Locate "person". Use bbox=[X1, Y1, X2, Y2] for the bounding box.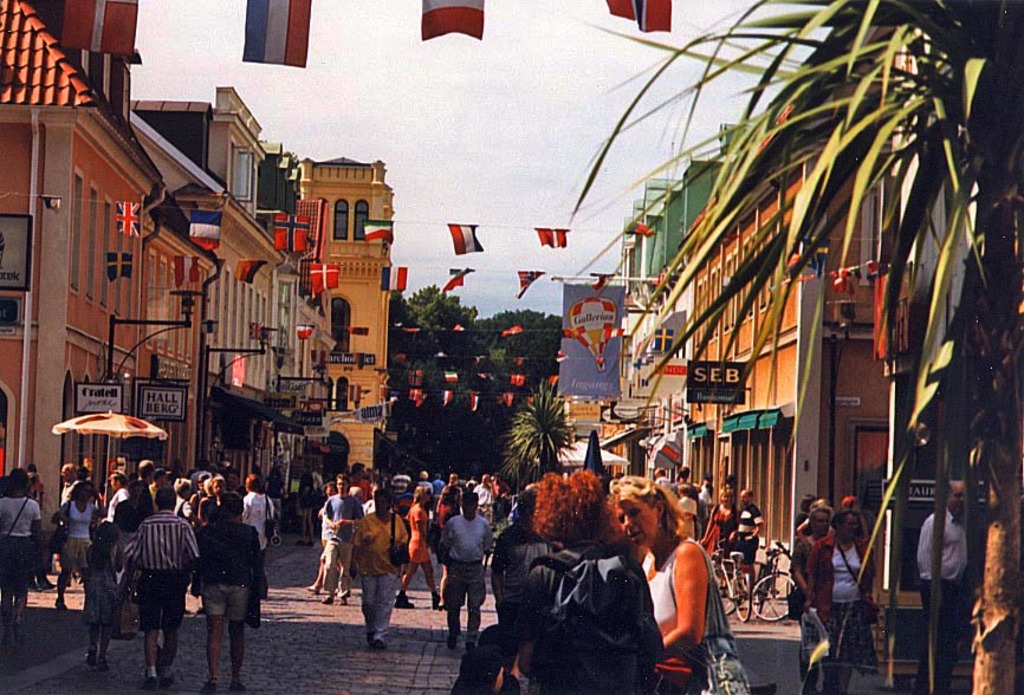
bbox=[0, 470, 43, 635].
